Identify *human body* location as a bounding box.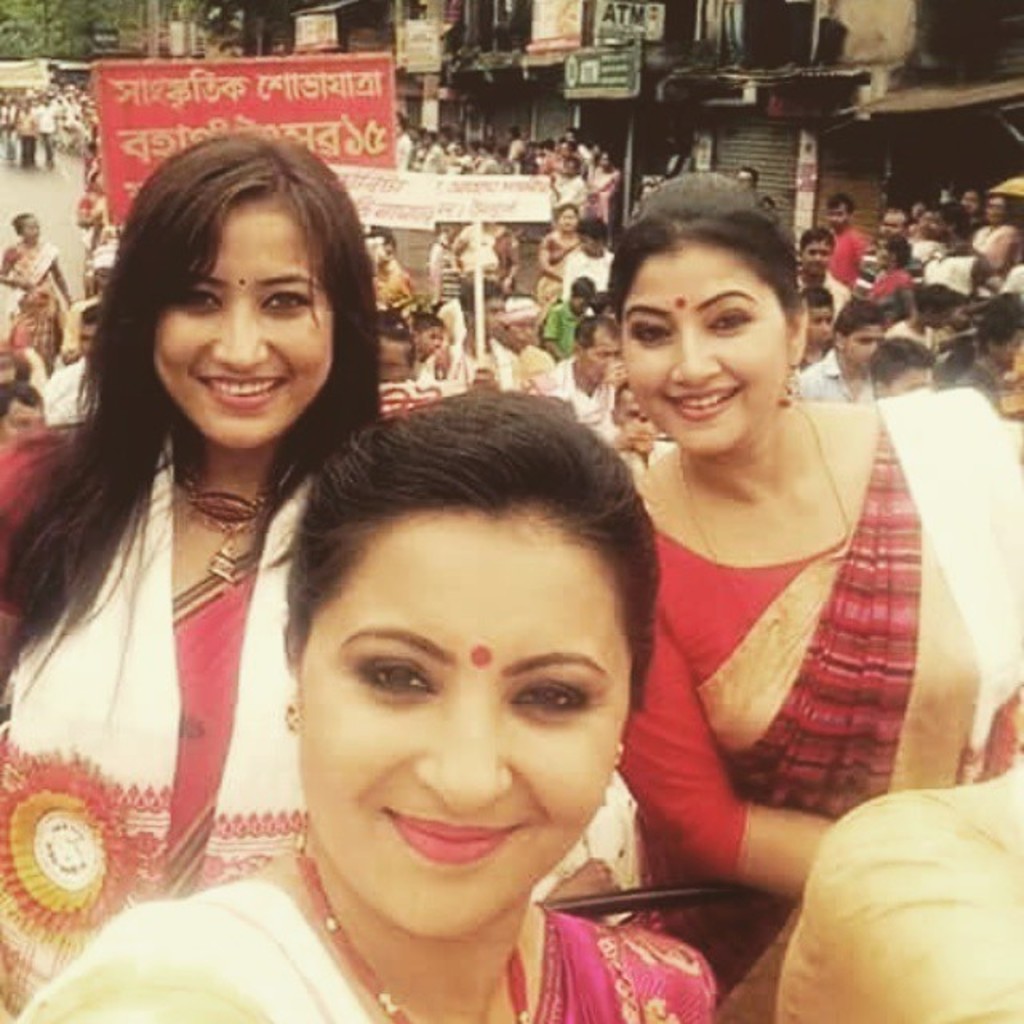
(373,235,424,312).
